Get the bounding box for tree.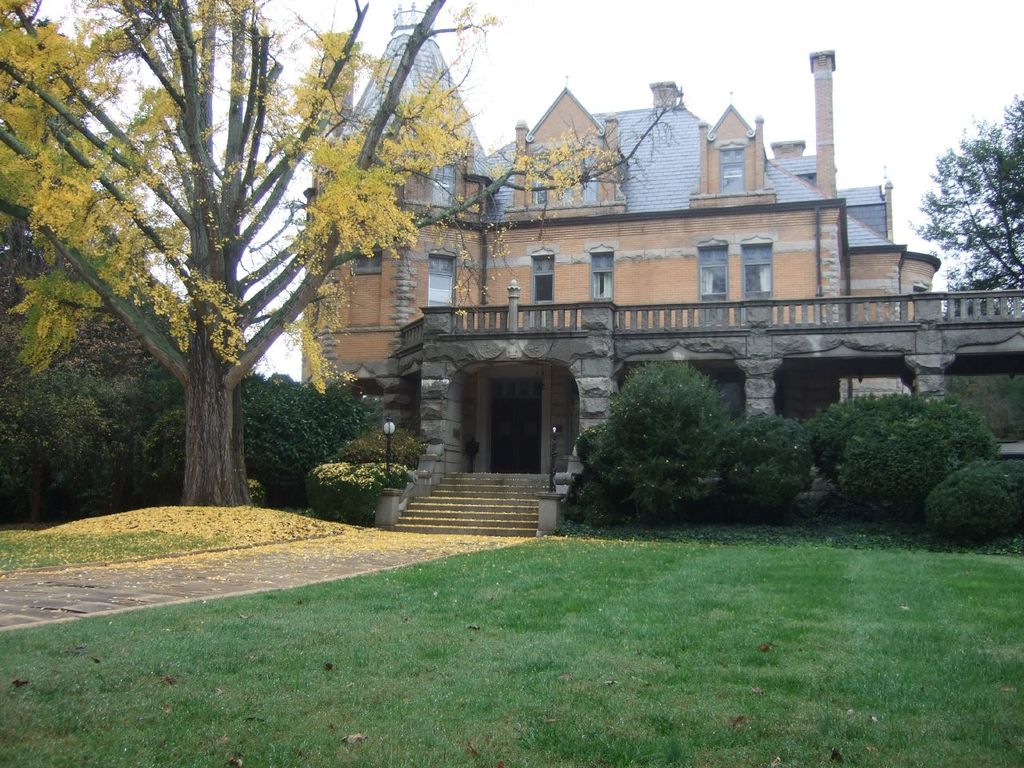
box(0, 0, 685, 506).
